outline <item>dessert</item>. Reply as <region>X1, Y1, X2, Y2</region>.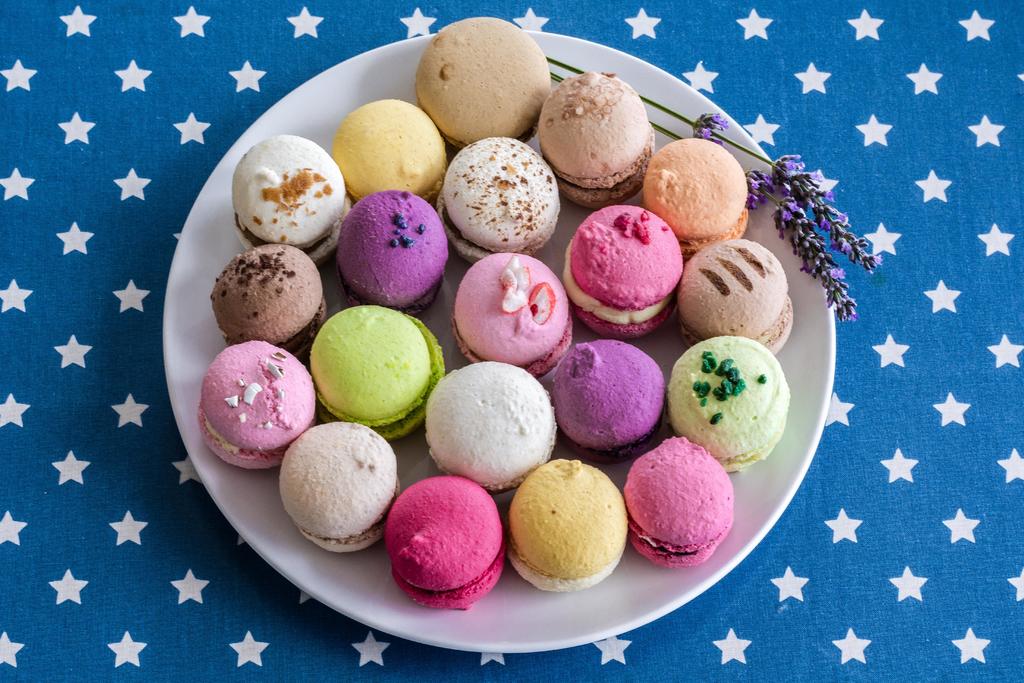
<region>552, 333, 668, 450</region>.
